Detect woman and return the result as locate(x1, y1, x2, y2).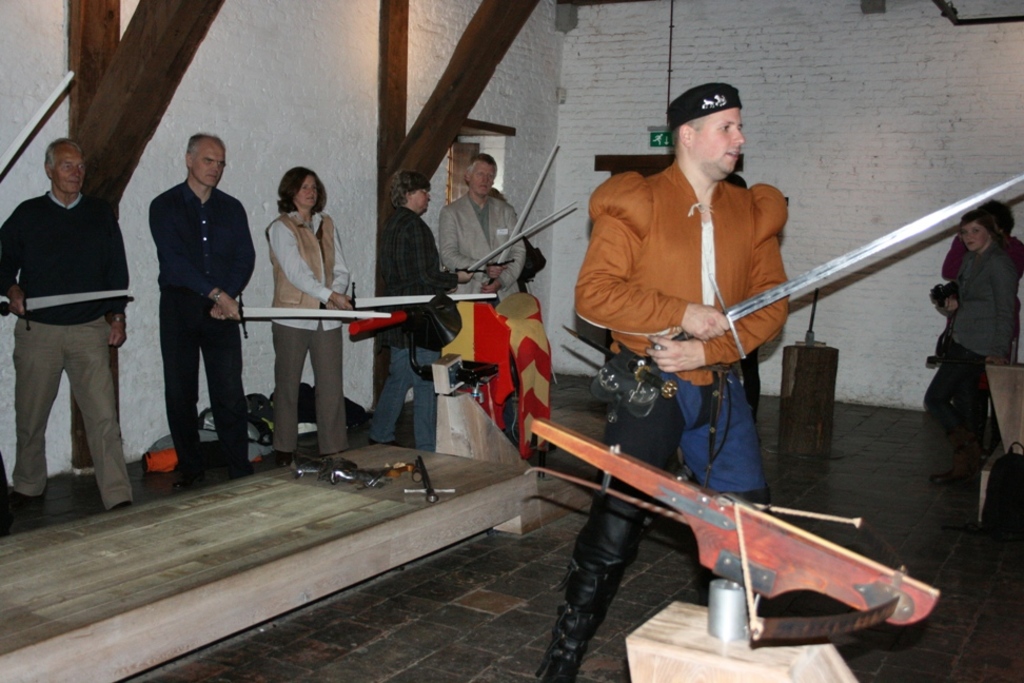
locate(366, 167, 473, 456).
